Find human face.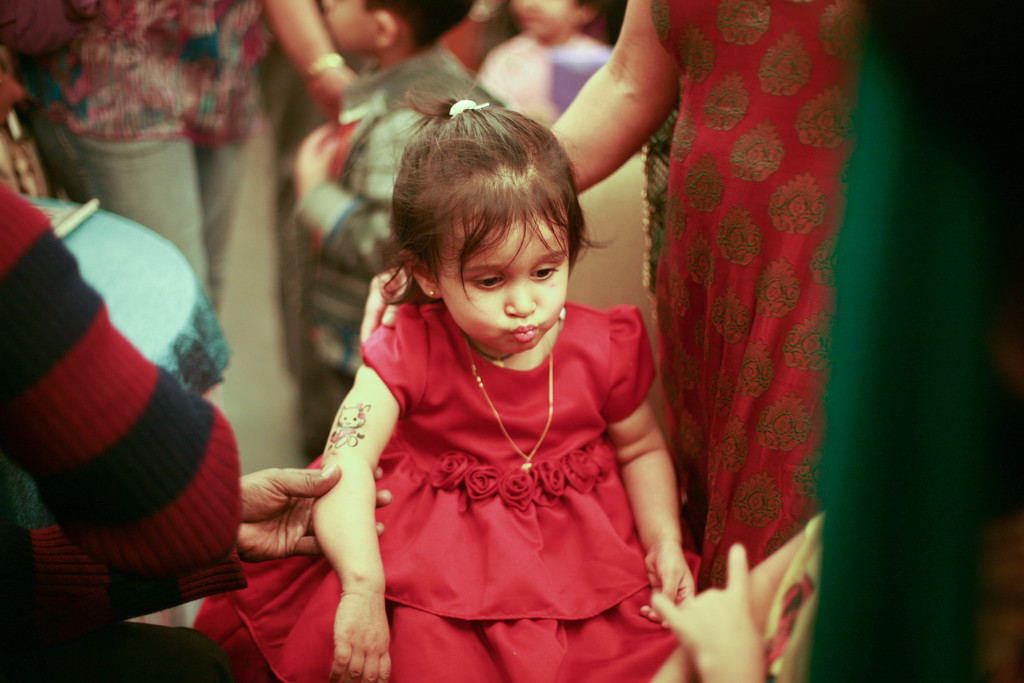
select_region(320, 0, 376, 57).
